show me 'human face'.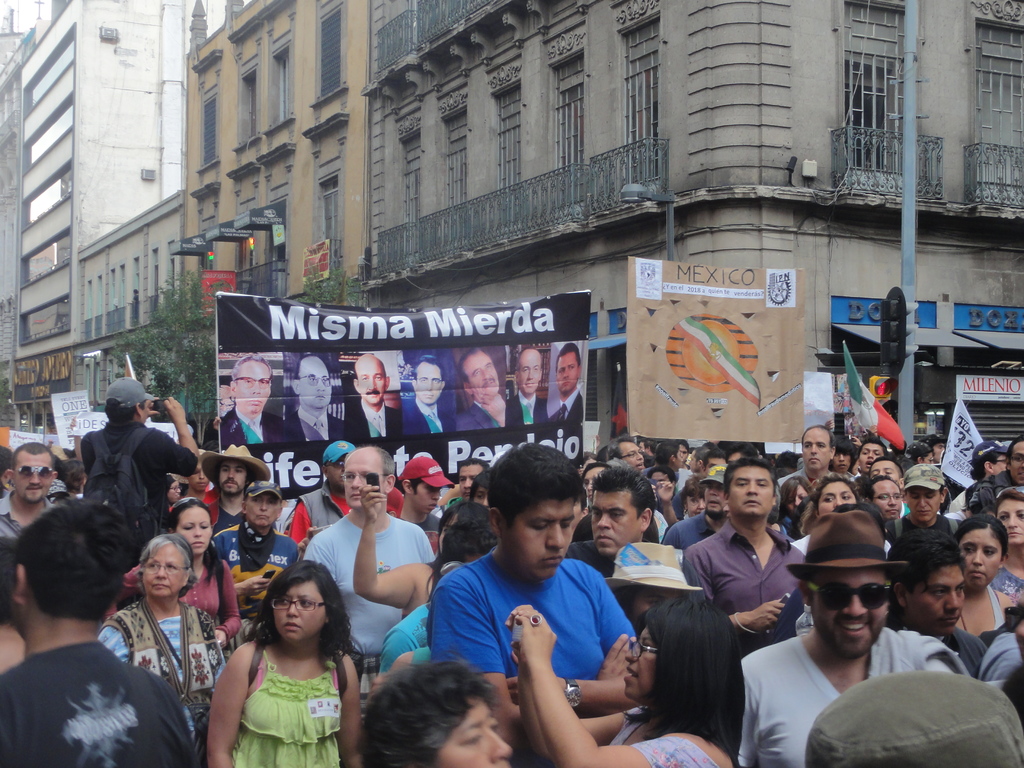
'human face' is here: detection(518, 351, 540, 398).
